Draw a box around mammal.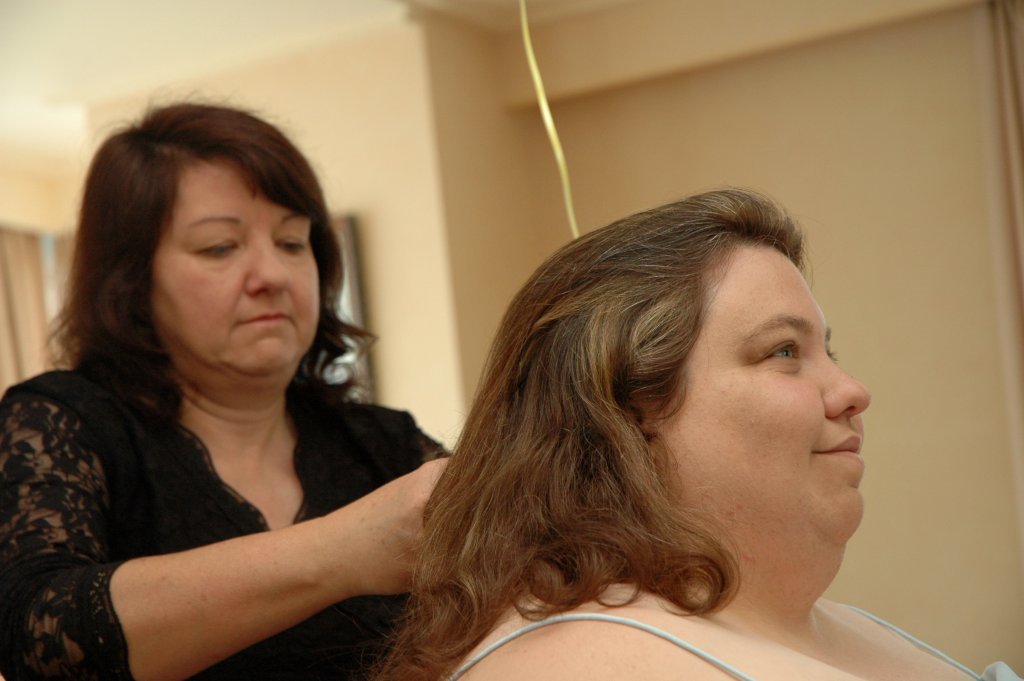
(x1=360, y1=187, x2=914, y2=655).
